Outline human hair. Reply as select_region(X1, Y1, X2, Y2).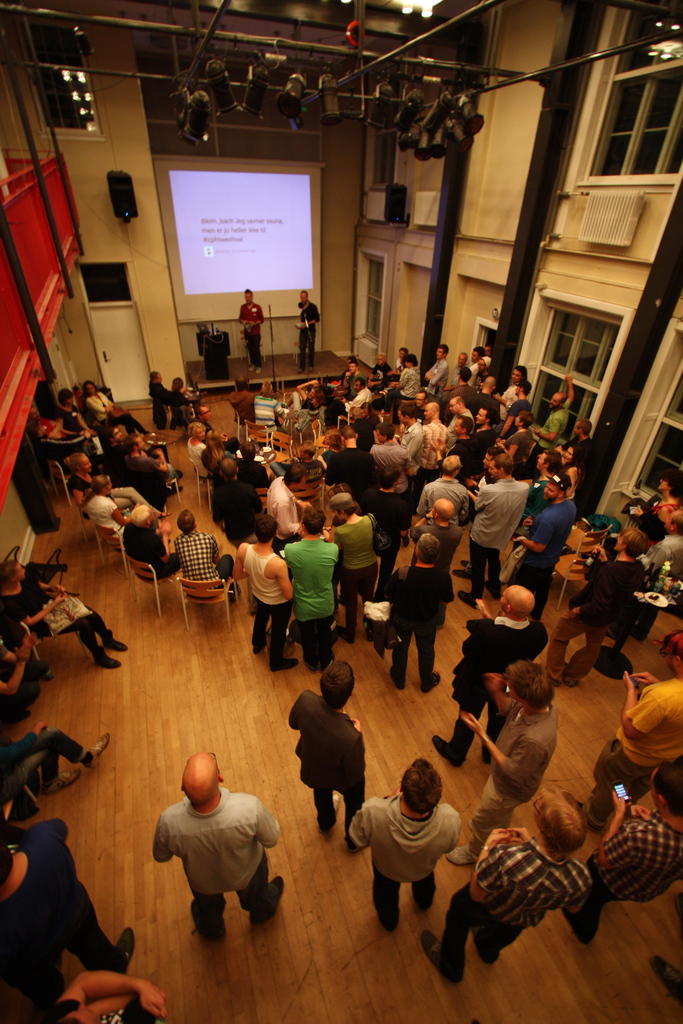
select_region(472, 346, 486, 358).
